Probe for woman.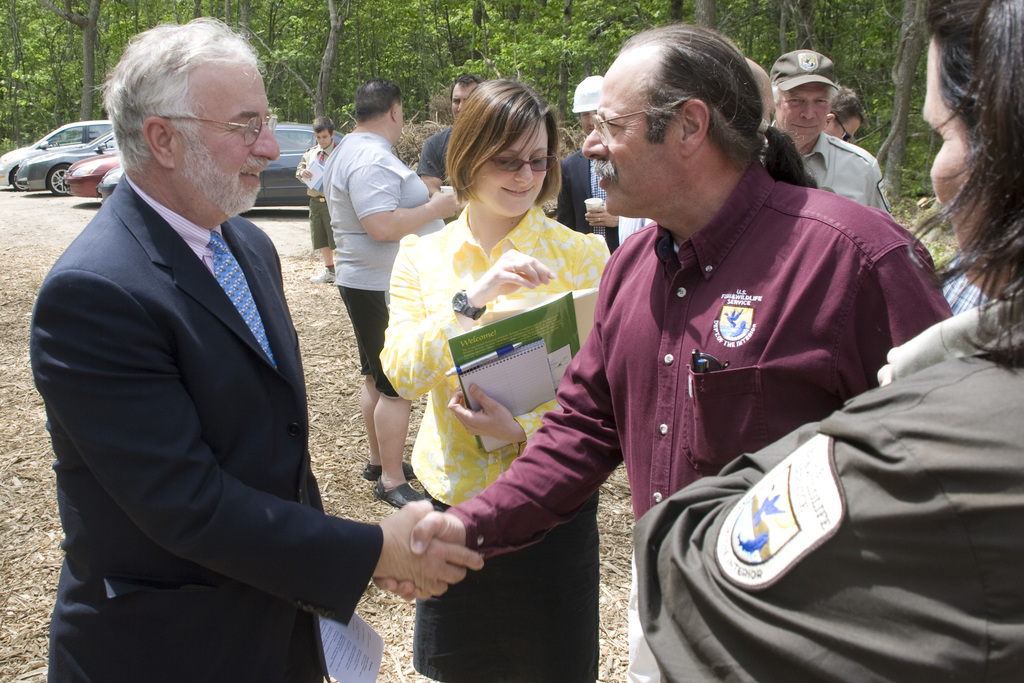
Probe result: Rect(358, 70, 595, 592).
